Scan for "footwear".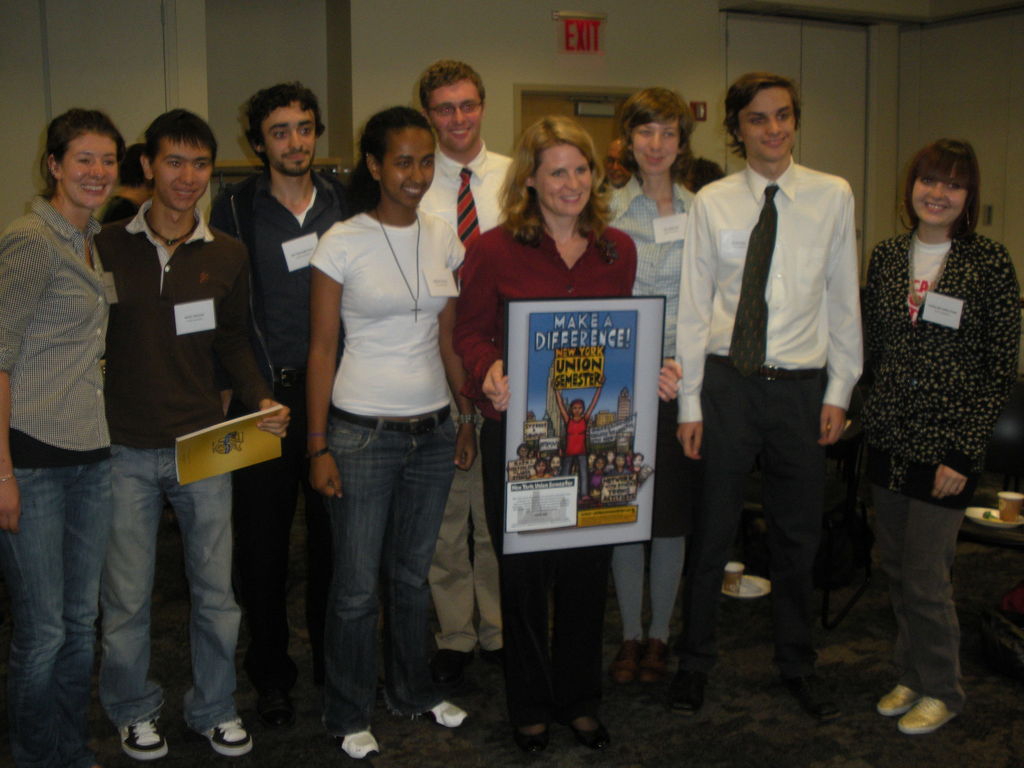
Scan result: (669, 673, 700, 719).
